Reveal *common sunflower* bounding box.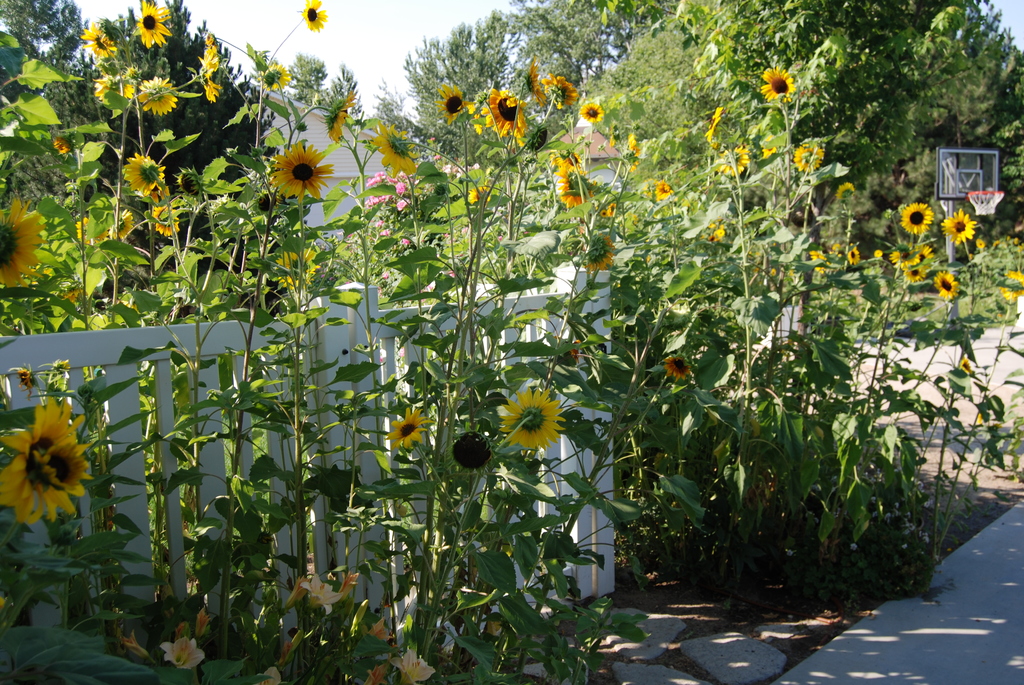
Revealed: 88 28 113 61.
